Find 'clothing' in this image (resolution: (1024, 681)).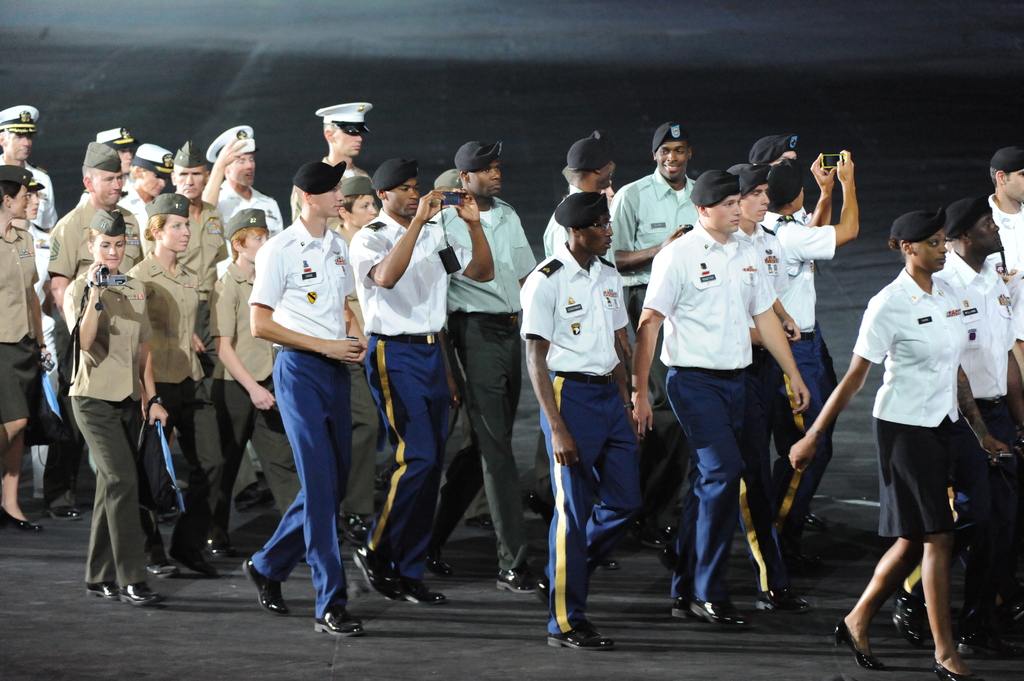
BBox(847, 266, 979, 538).
